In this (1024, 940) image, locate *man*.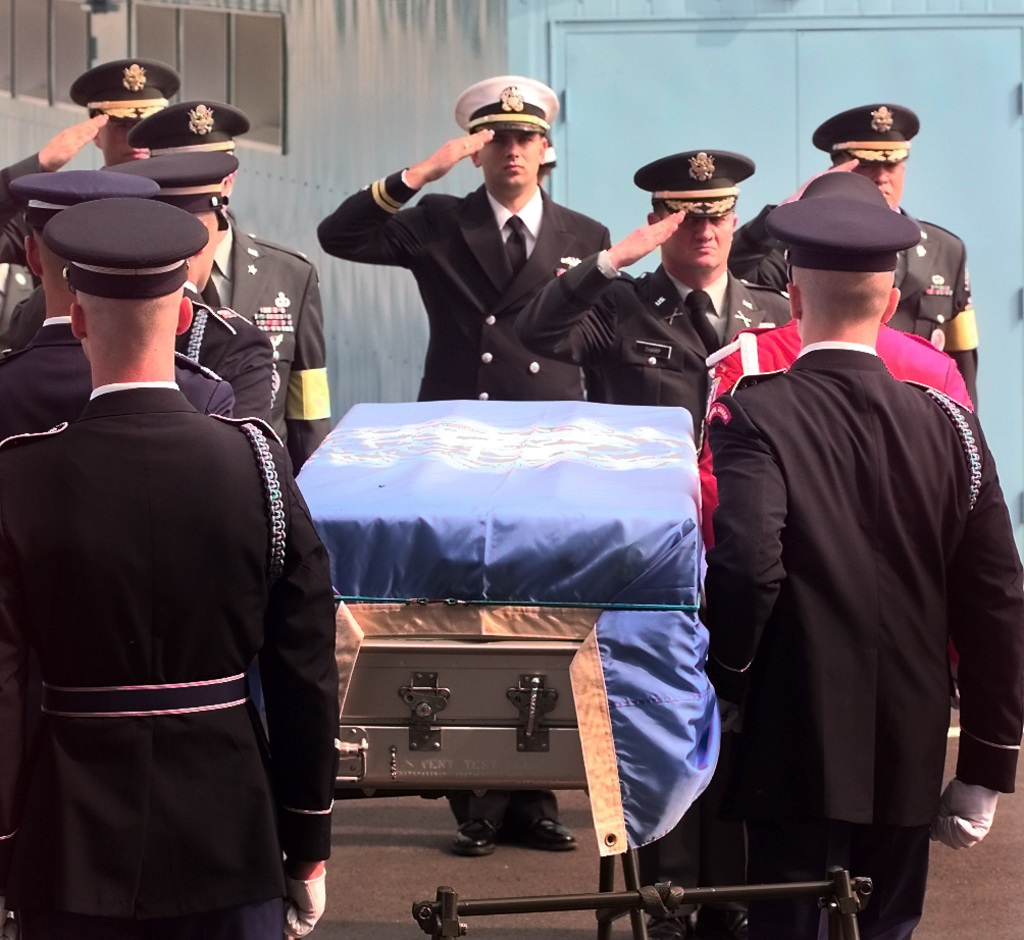
Bounding box: {"x1": 0, "y1": 188, "x2": 338, "y2": 939}.
